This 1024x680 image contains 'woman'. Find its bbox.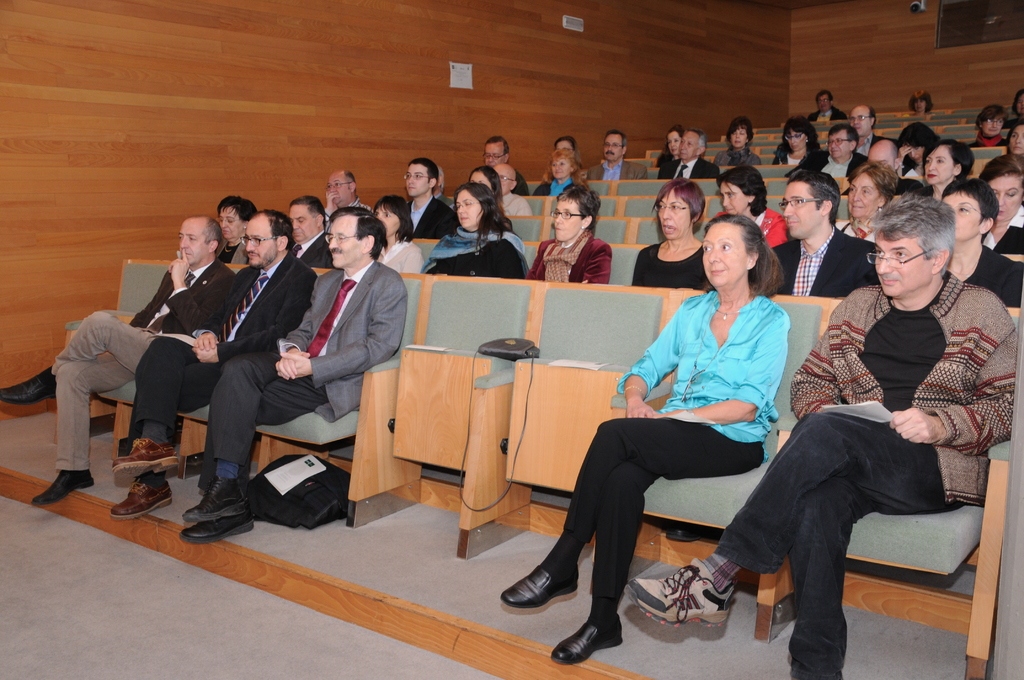
(498, 216, 783, 661).
